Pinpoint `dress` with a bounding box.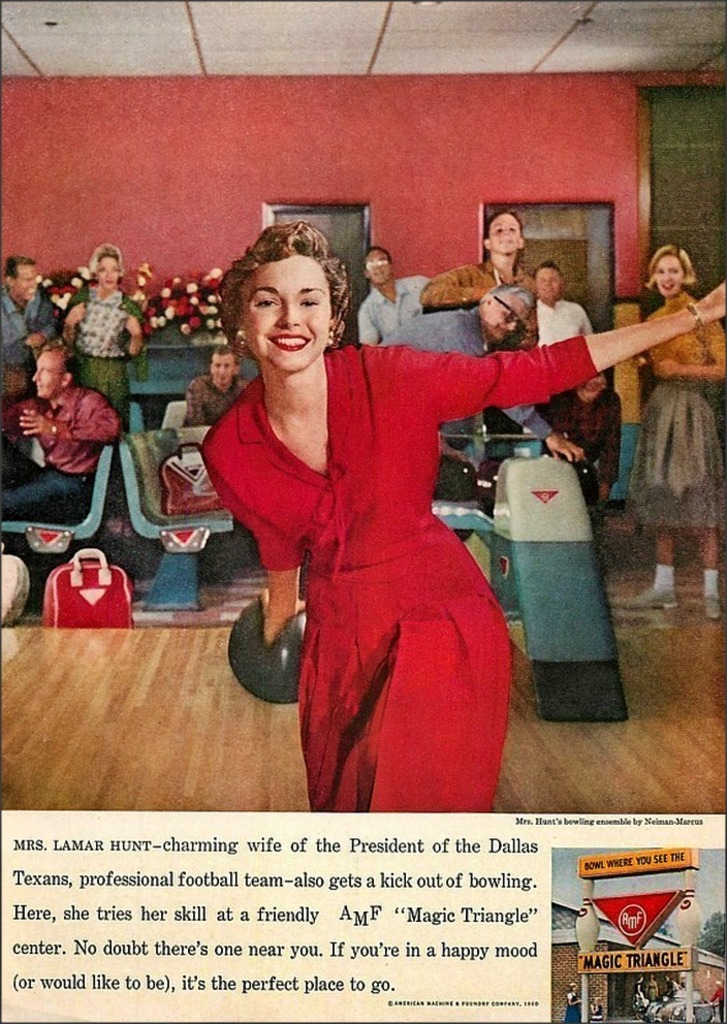
box(204, 346, 599, 813).
